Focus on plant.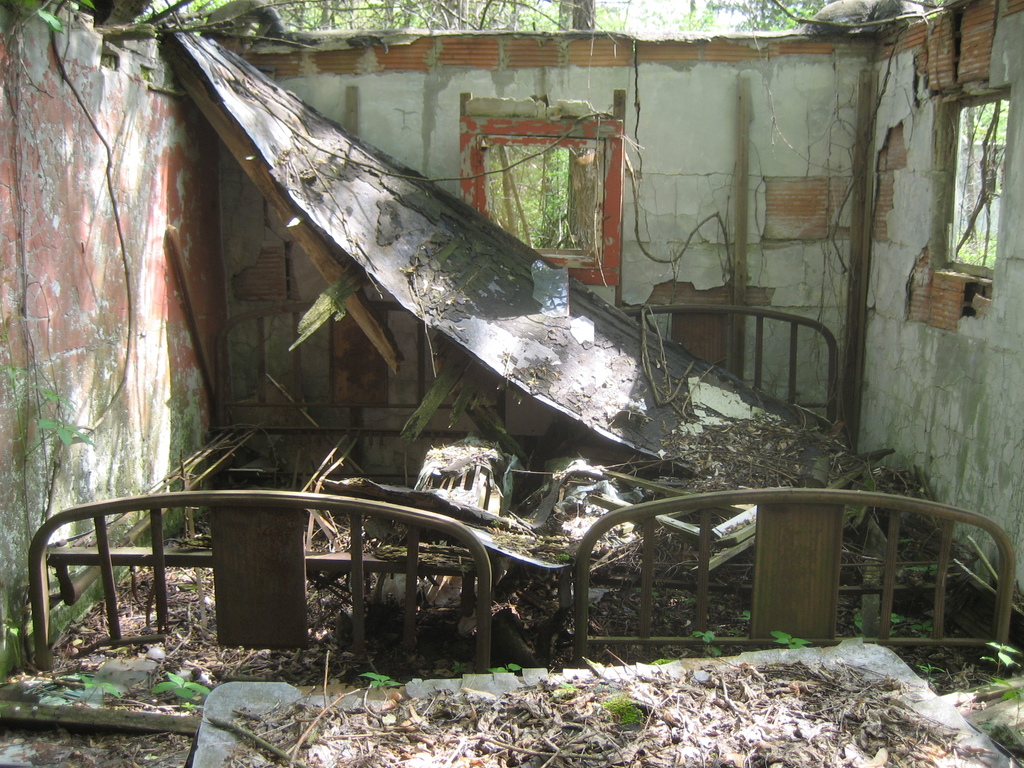
Focused at locate(554, 552, 570, 562).
